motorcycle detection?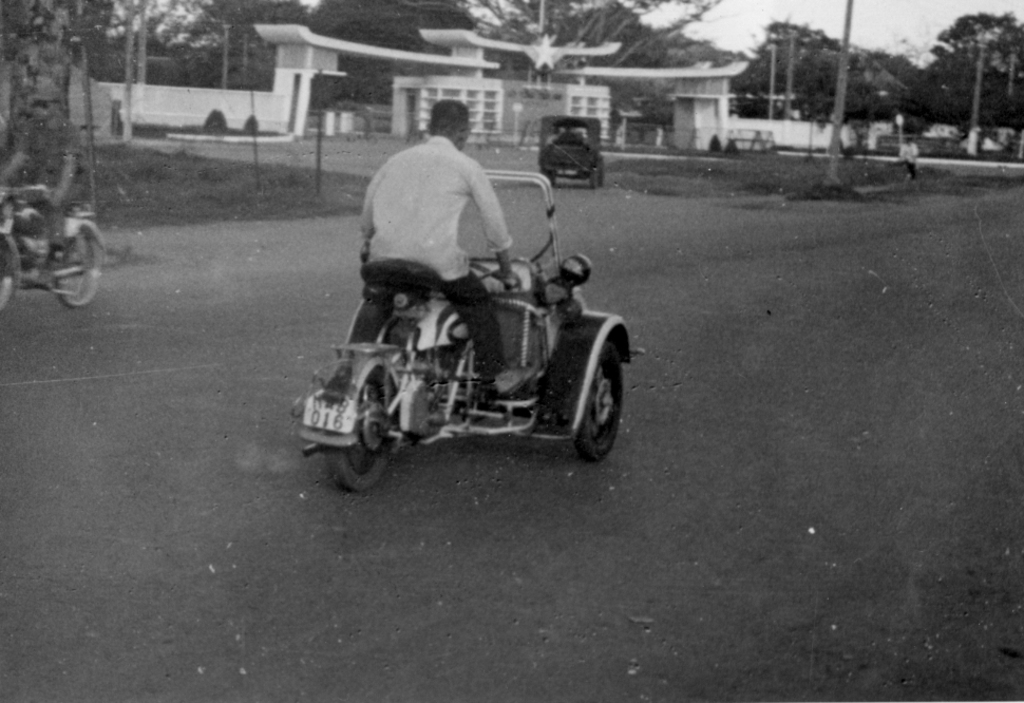
15/174/103/318
